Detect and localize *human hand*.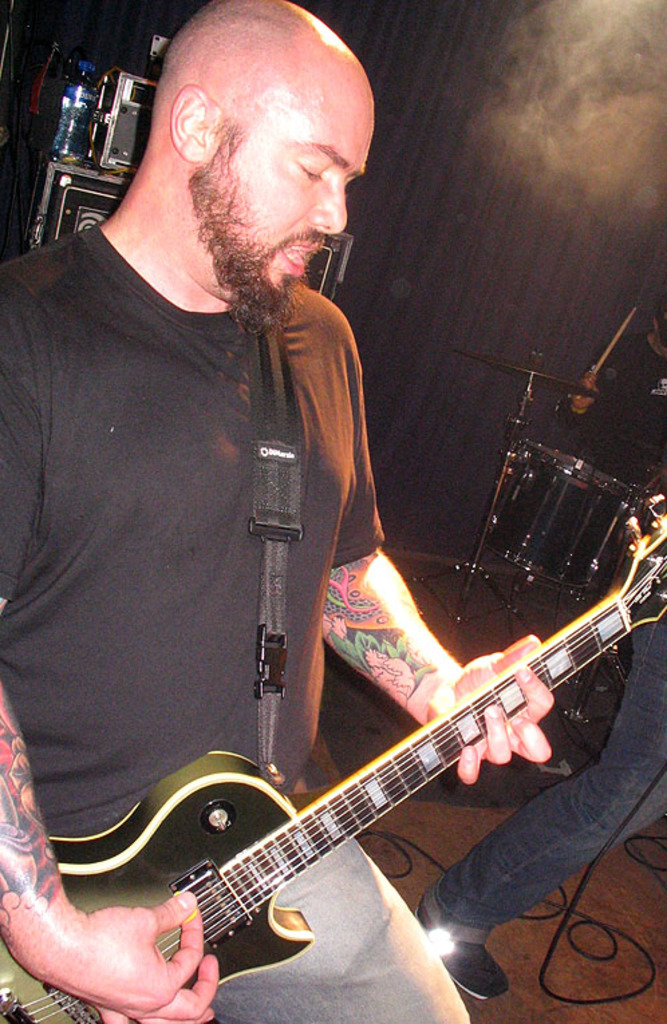
Localized at box=[575, 372, 604, 410].
